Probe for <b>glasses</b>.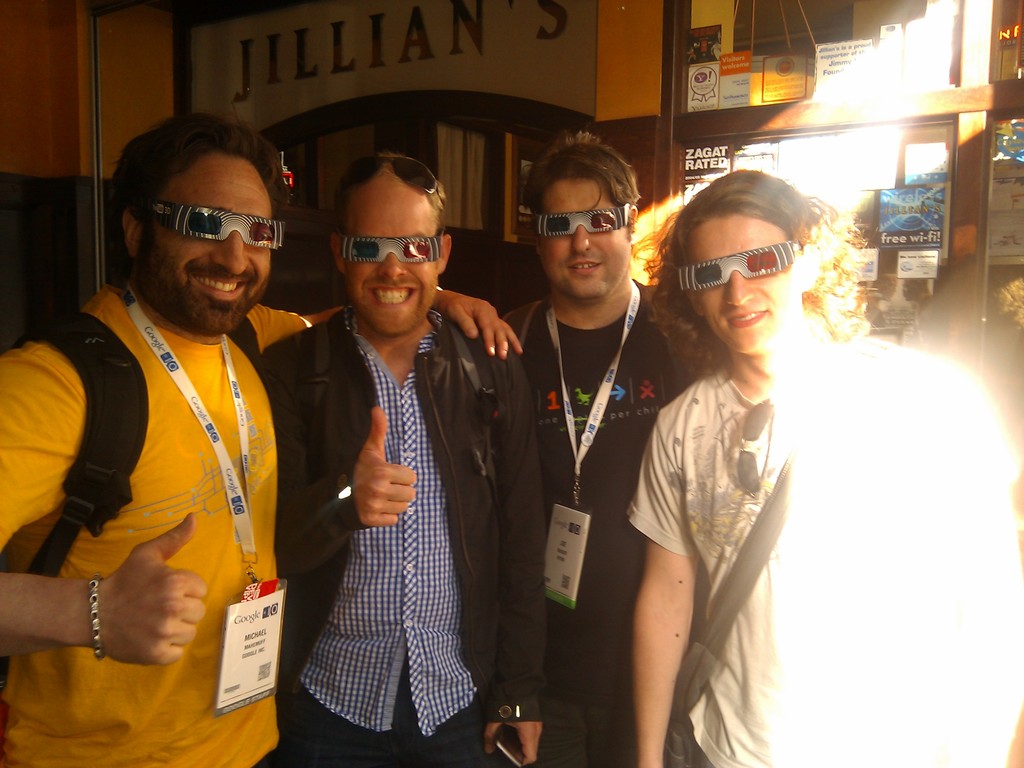
Probe result: bbox=(116, 192, 287, 252).
